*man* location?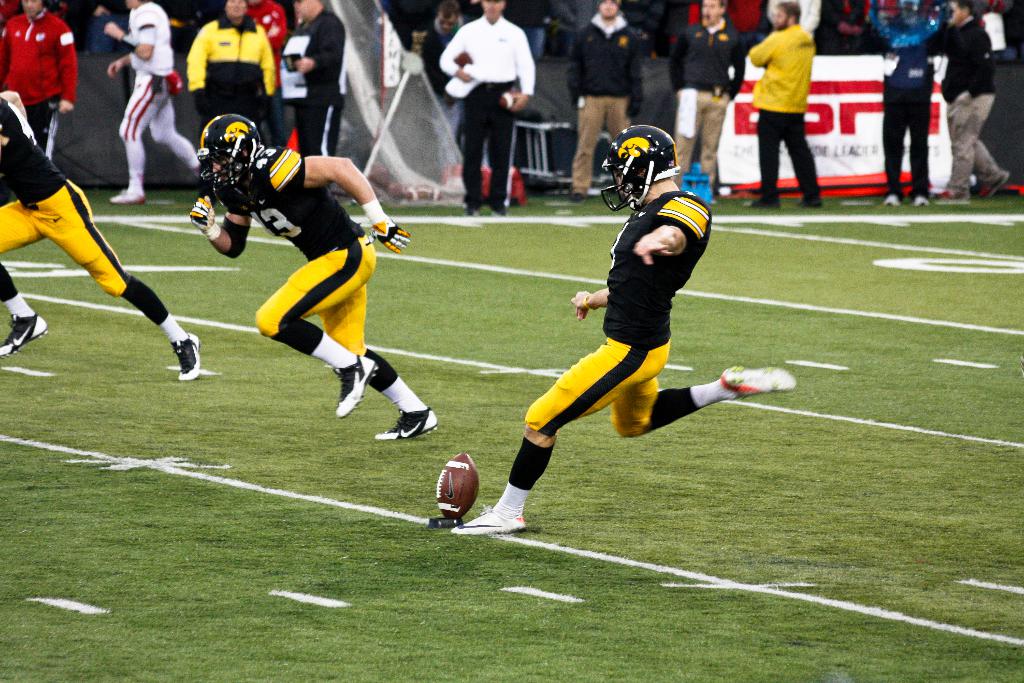
bbox=(435, 0, 538, 217)
